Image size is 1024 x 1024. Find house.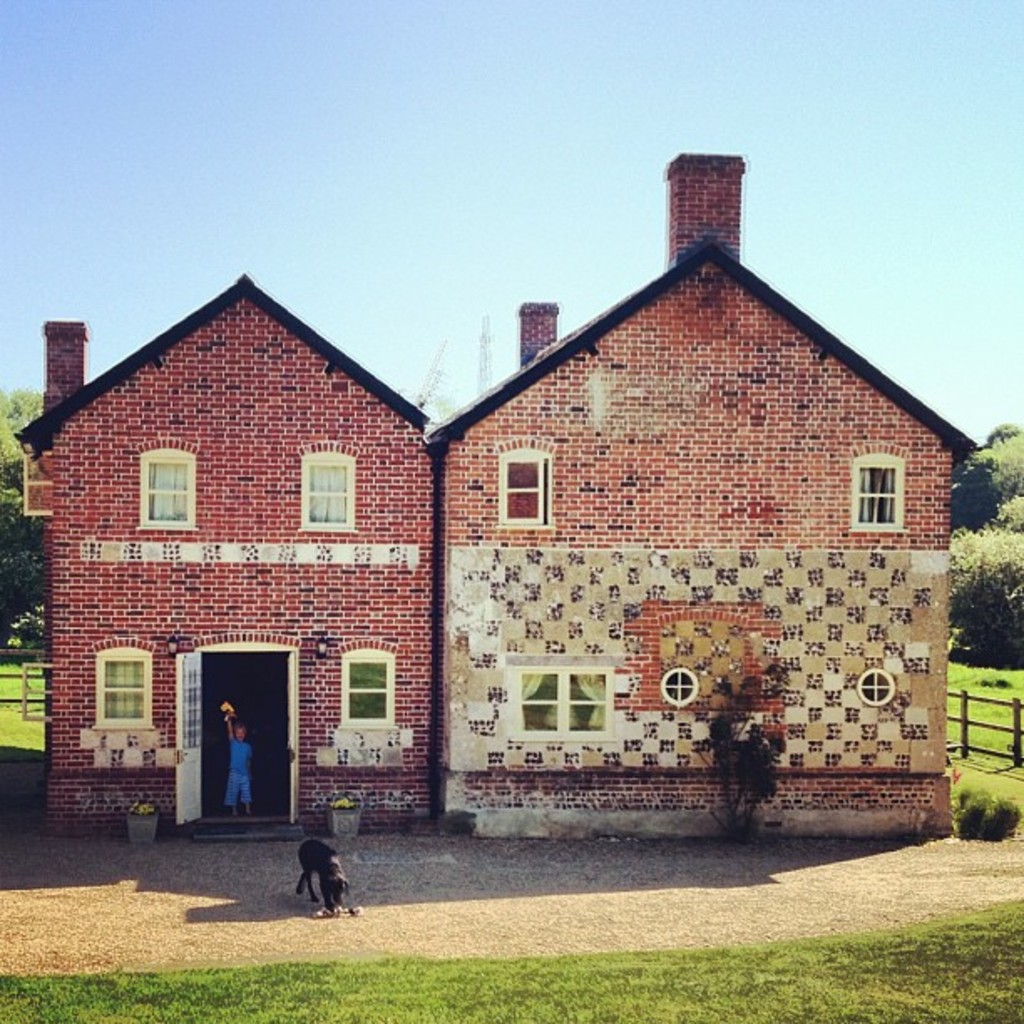
{"x1": 440, "y1": 154, "x2": 980, "y2": 835}.
